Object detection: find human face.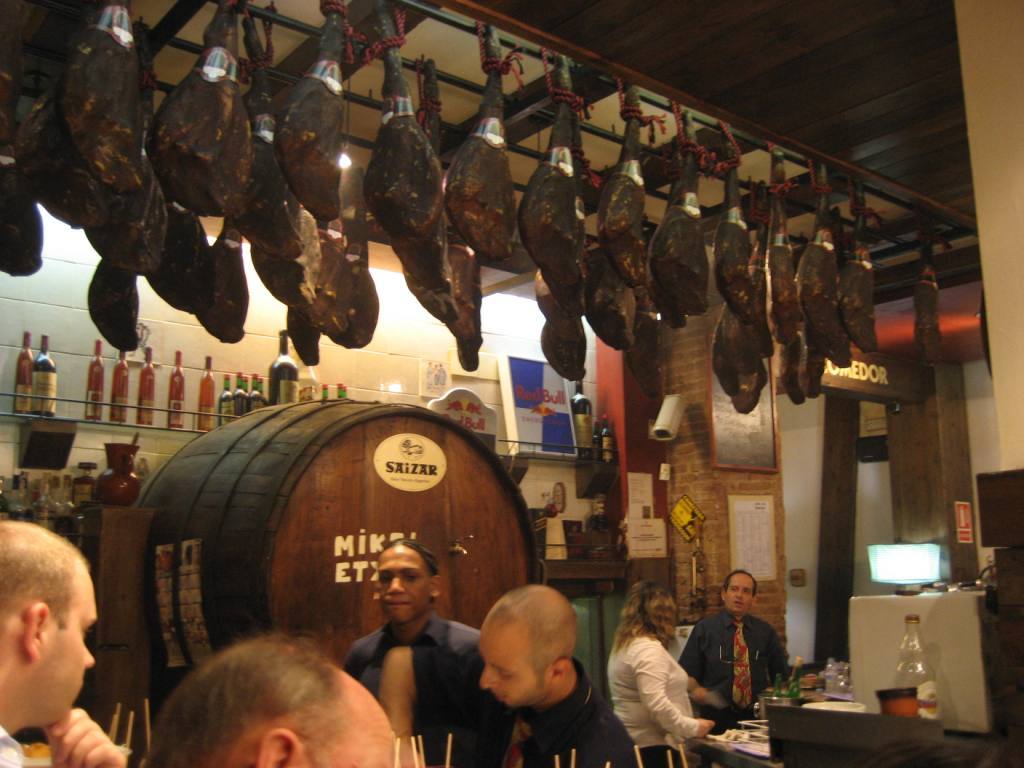
<box>307,691,392,767</box>.
